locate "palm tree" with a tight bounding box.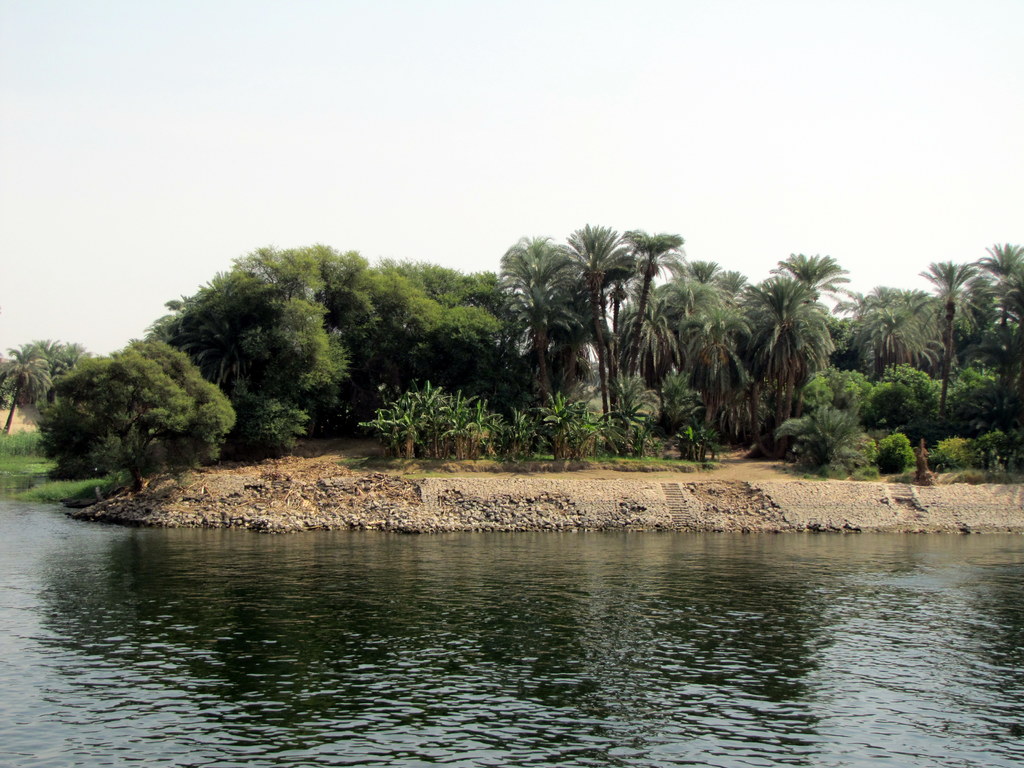
[782,252,842,415].
